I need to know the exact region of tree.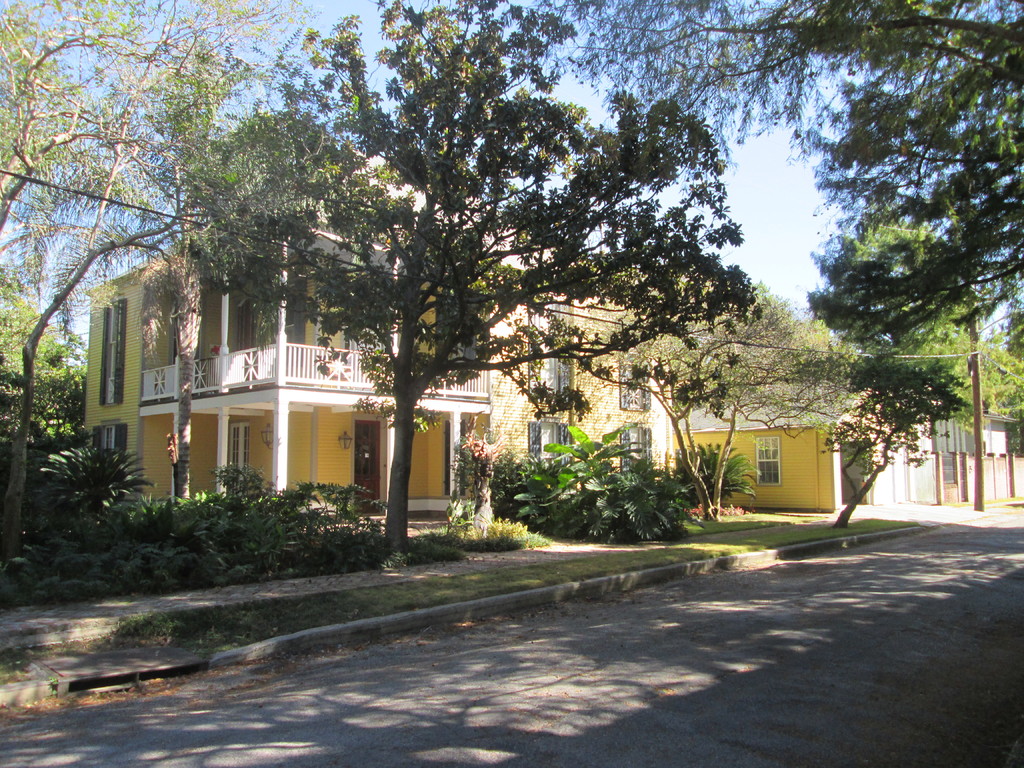
Region: bbox=[547, 268, 849, 531].
